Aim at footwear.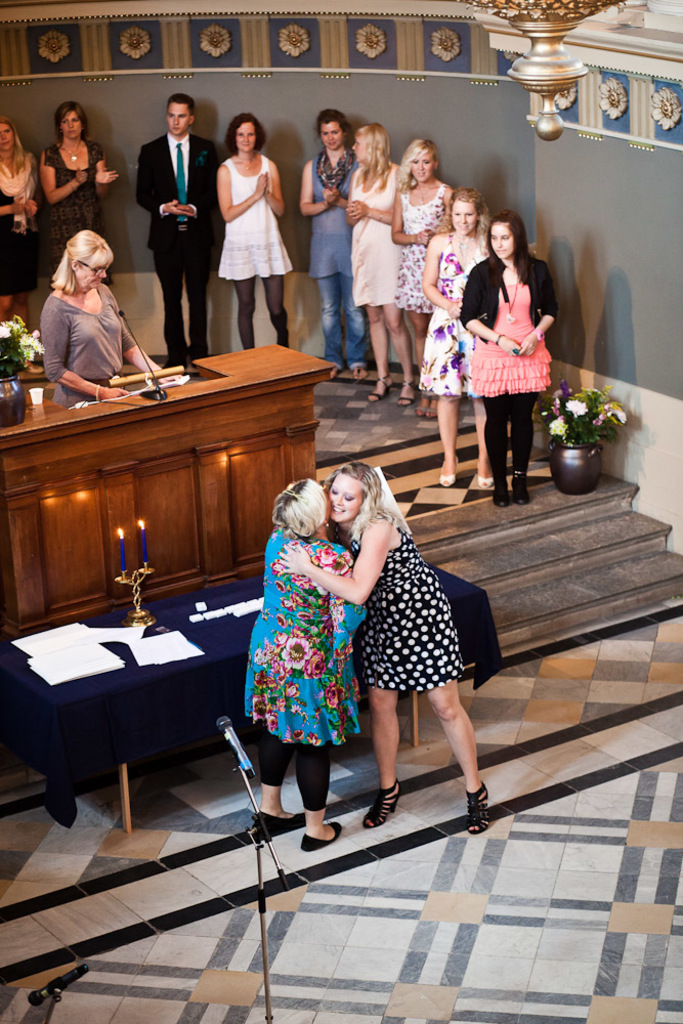
Aimed at 462:777:490:833.
